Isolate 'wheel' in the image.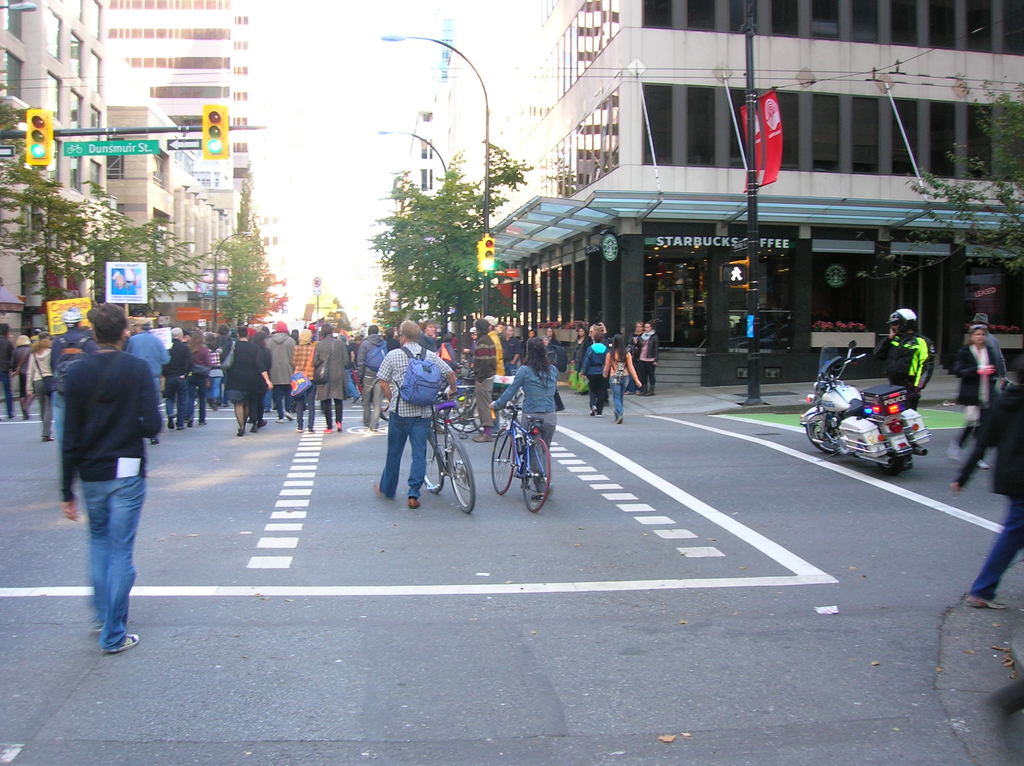
Isolated region: bbox=(805, 413, 841, 454).
